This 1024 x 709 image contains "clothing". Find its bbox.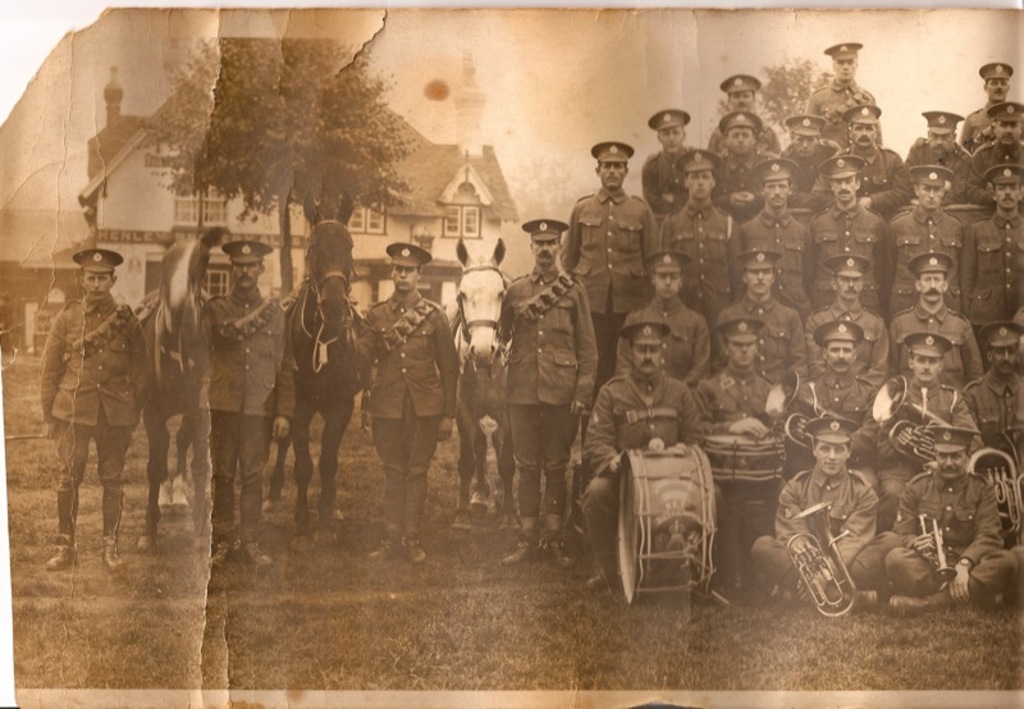
<box>954,380,1023,481</box>.
